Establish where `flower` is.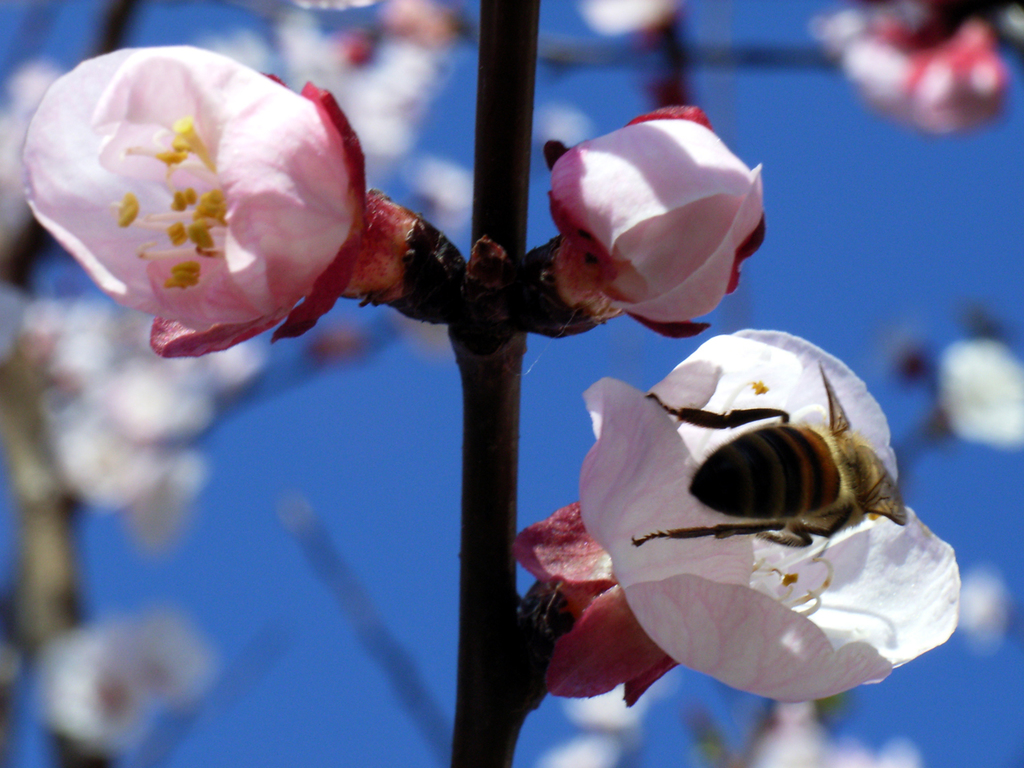
Established at (x1=42, y1=38, x2=410, y2=362).
